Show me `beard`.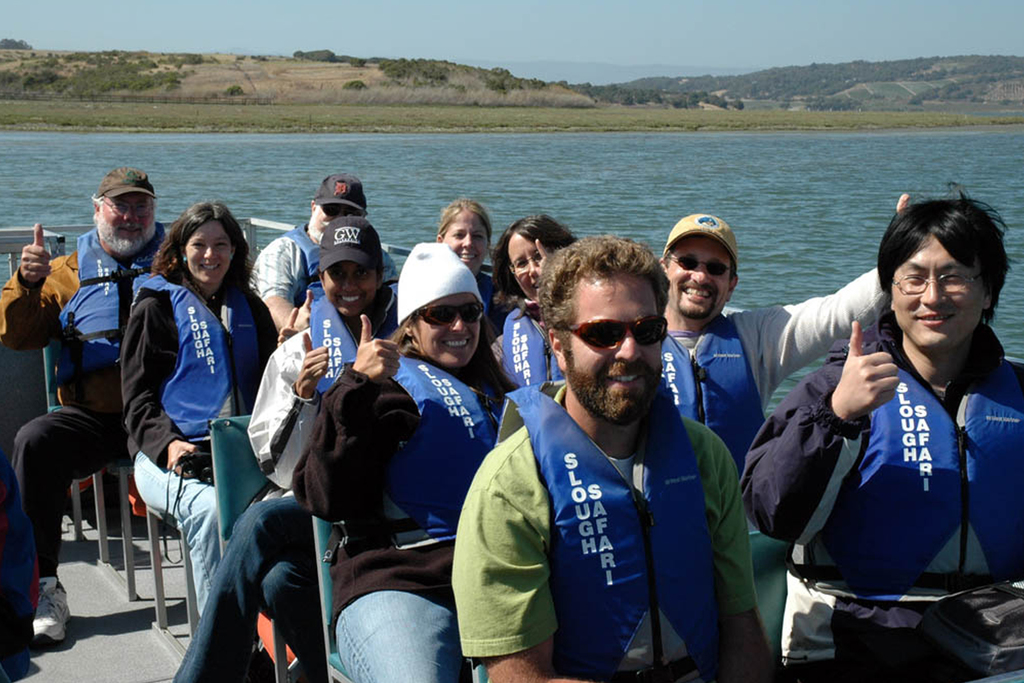
`beard` is here: (x1=99, y1=222, x2=156, y2=256).
